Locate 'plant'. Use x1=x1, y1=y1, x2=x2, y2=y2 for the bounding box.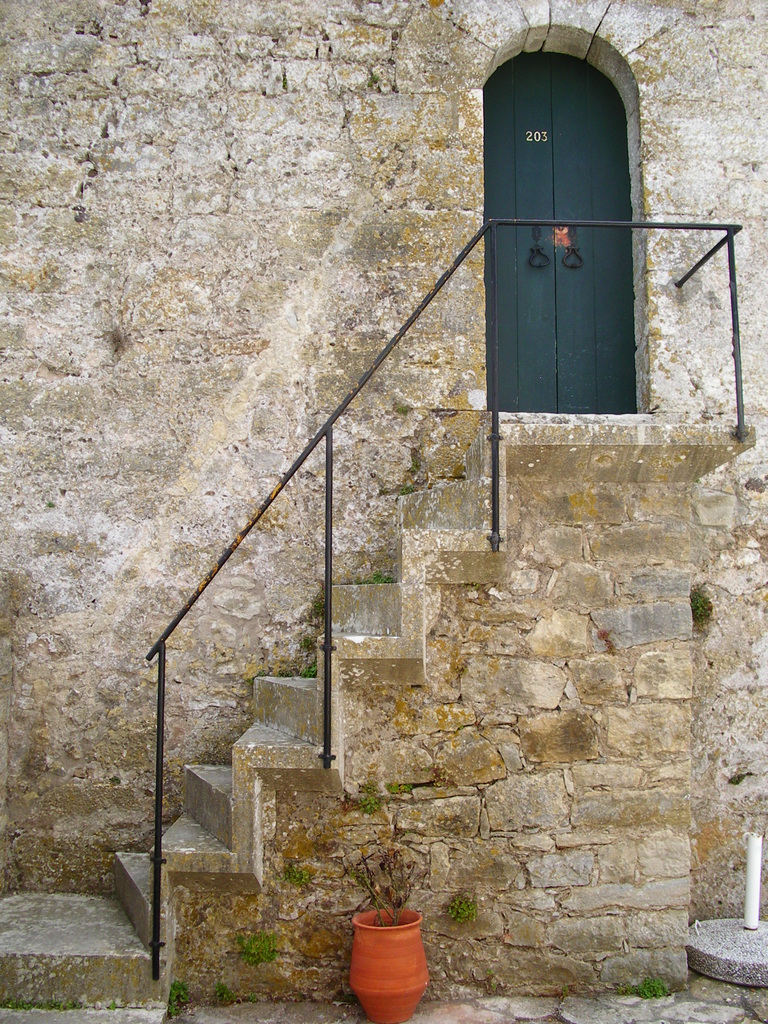
x1=440, y1=888, x2=484, y2=930.
